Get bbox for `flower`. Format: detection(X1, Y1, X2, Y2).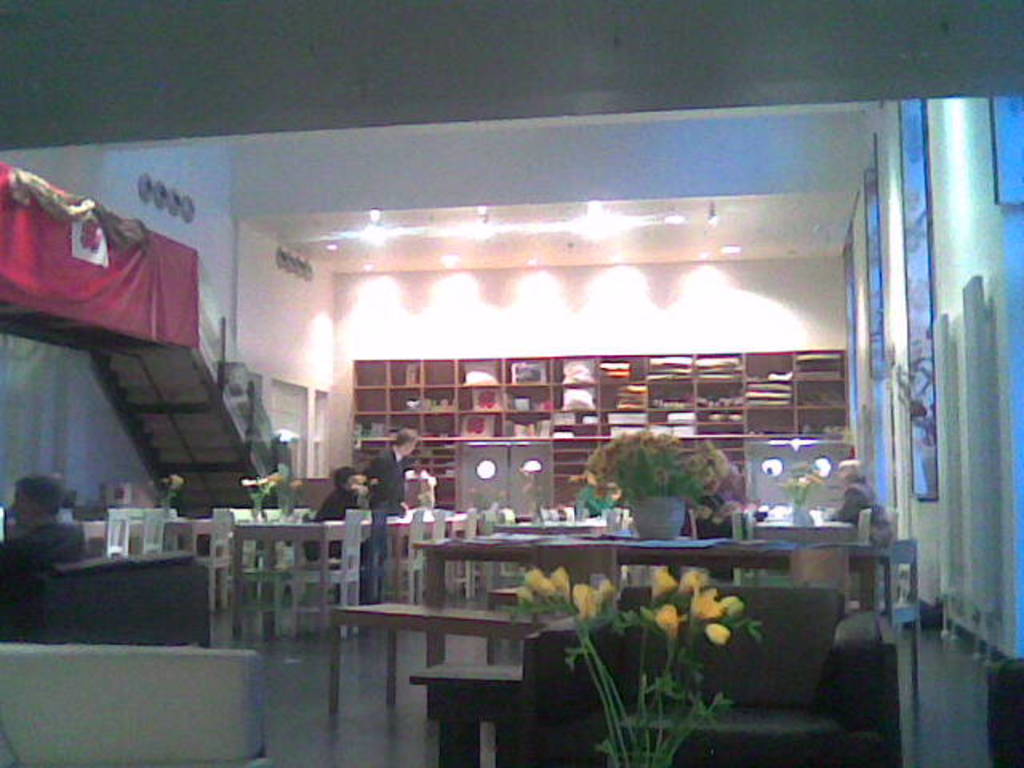
detection(802, 469, 821, 483).
